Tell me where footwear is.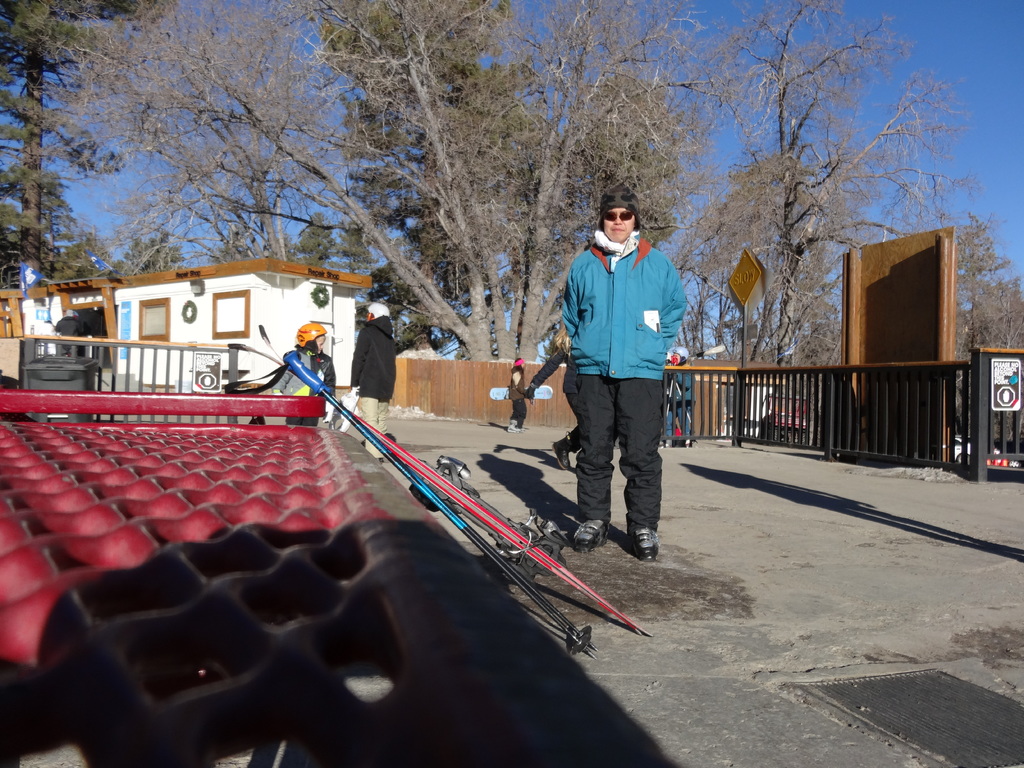
footwear is at [620,515,660,566].
